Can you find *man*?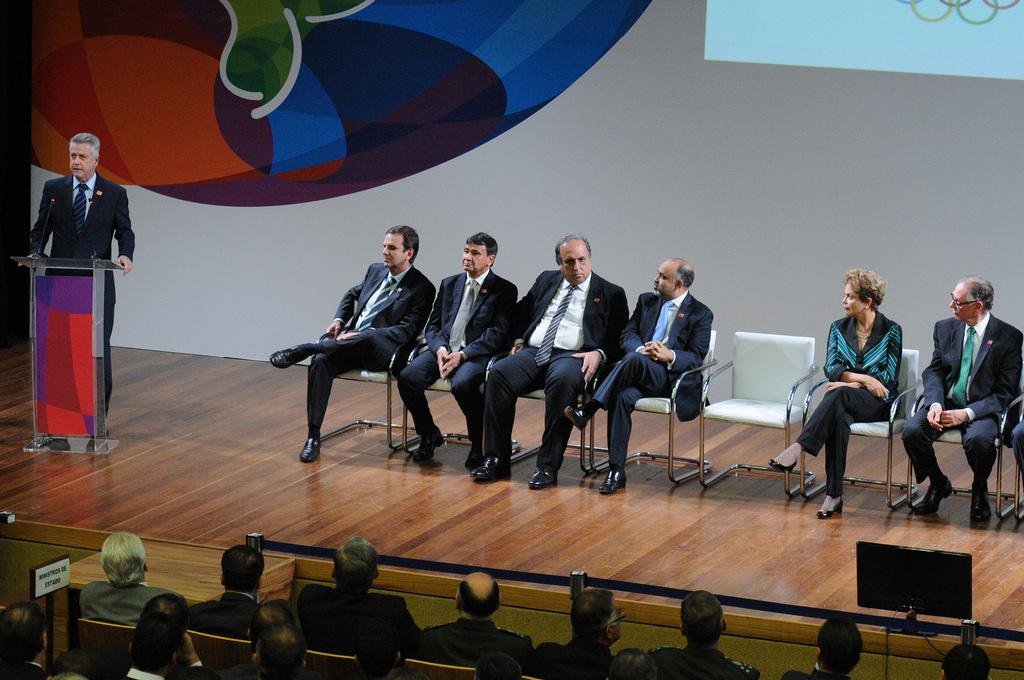
Yes, bounding box: l=561, t=257, r=717, b=496.
